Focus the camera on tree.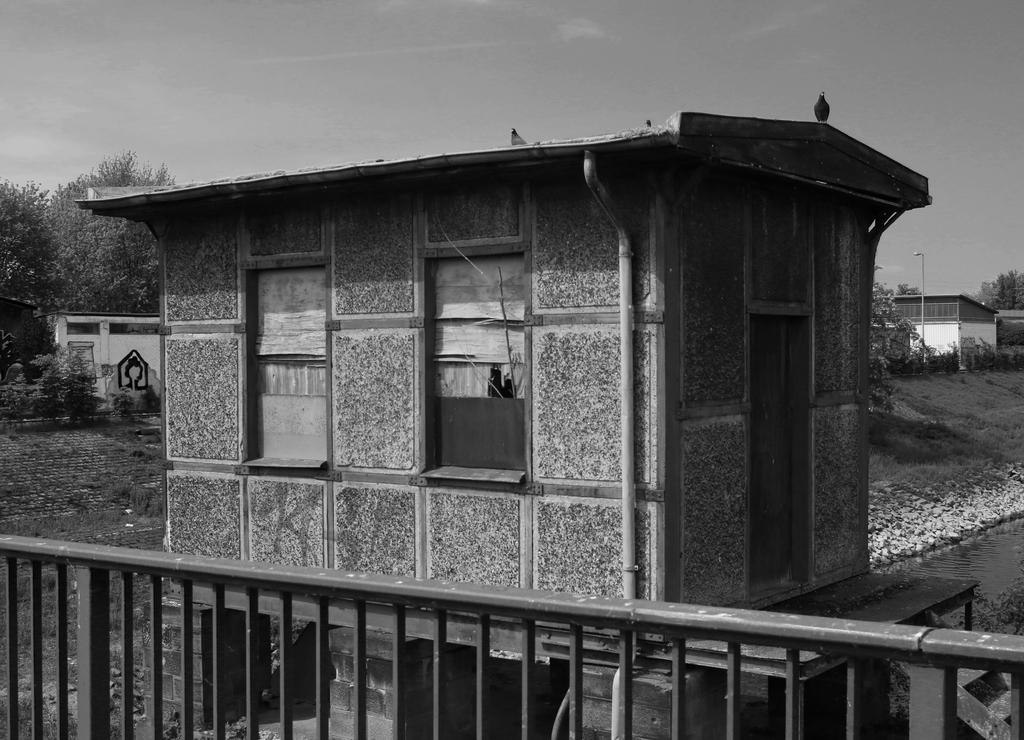
Focus region: locate(0, 148, 185, 422).
